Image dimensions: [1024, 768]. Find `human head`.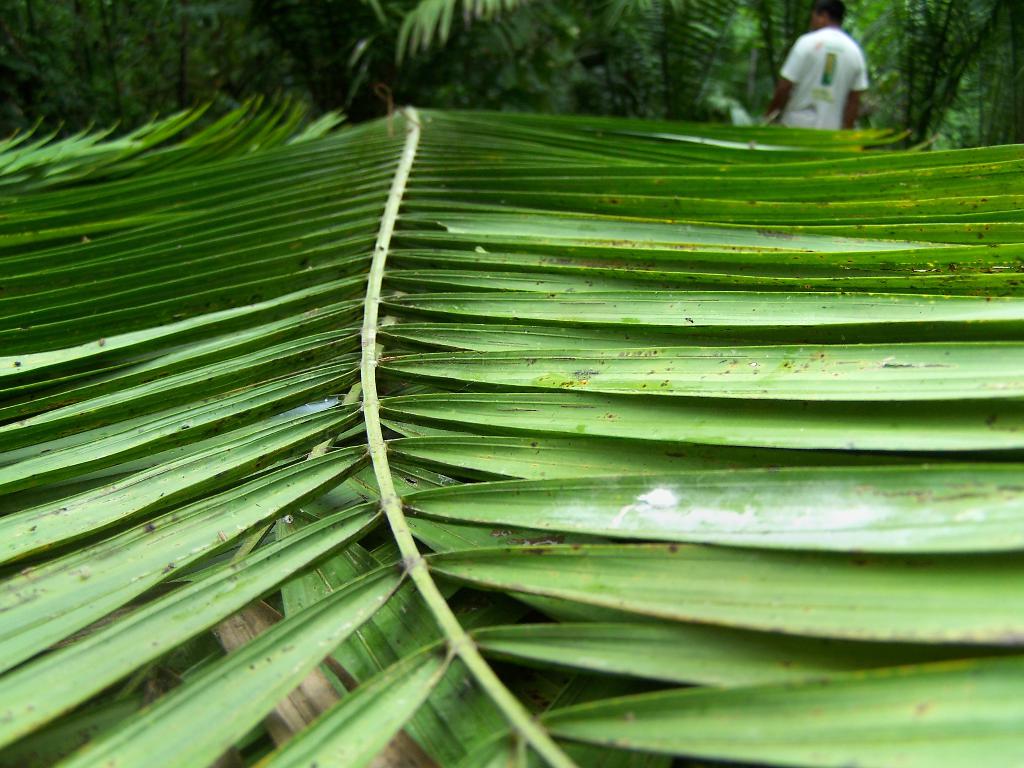
select_region(808, 0, 845, 28).
